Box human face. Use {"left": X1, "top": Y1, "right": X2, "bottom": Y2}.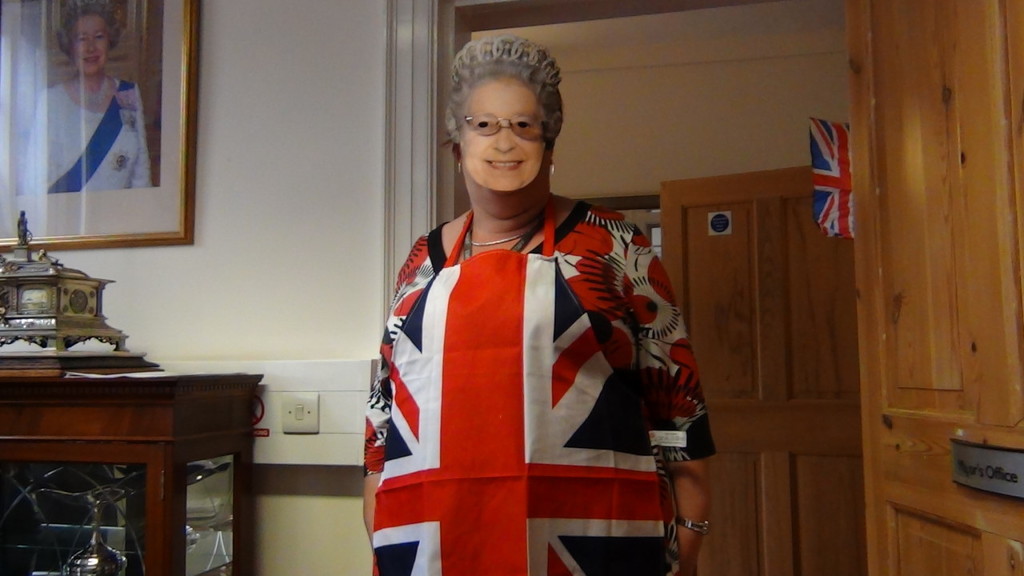
{"left": 70, "top": 10, "right": 120, "bottom": 78}.
